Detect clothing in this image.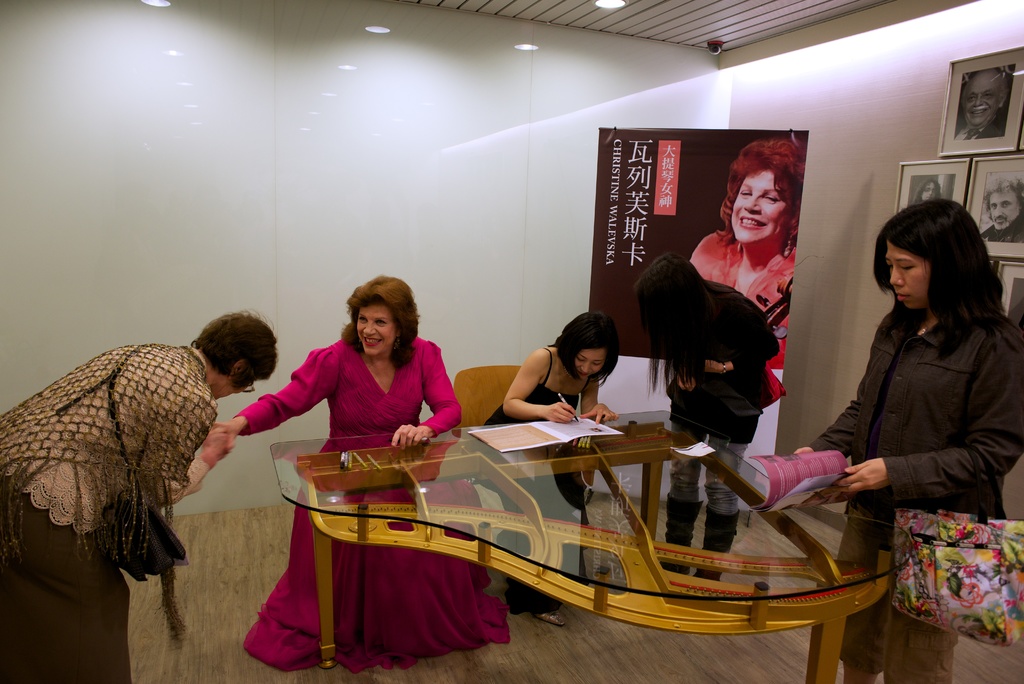
Detection: left=475, top=342, right=605, bottom=494.
